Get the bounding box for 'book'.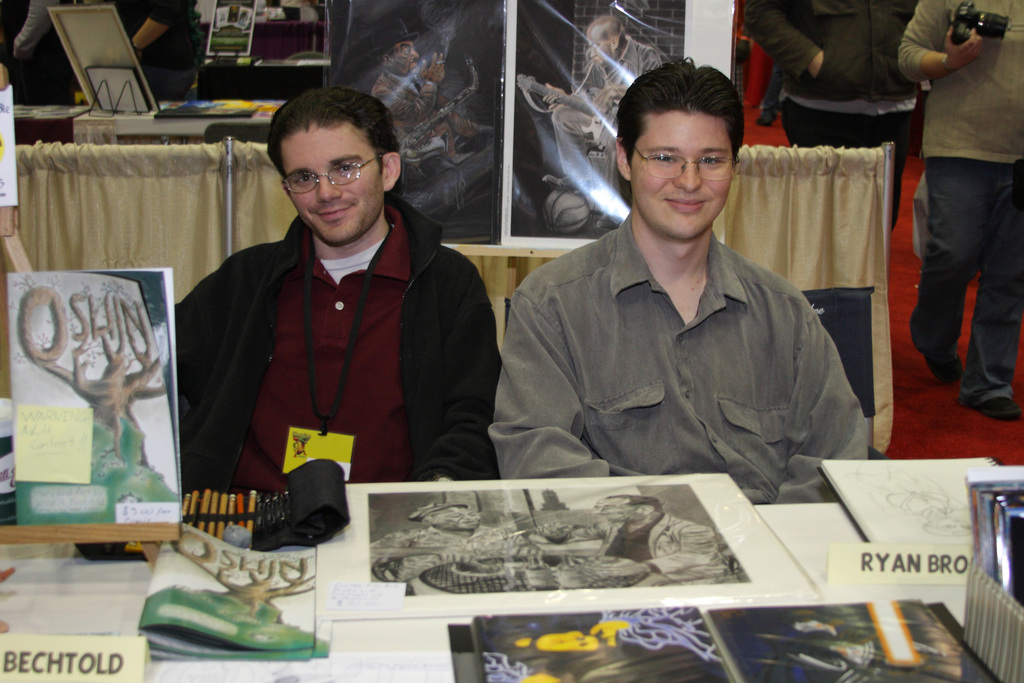
bbox(140, 517, 330, 654).
